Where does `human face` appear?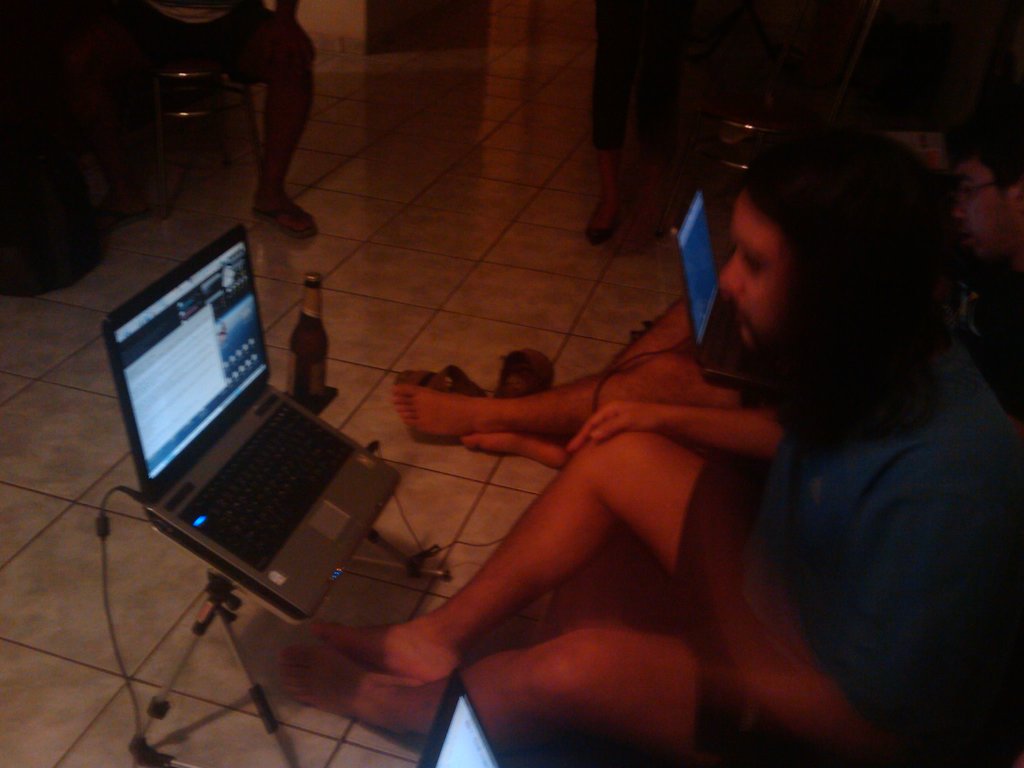
Appears at box(718, 193, 781, 342).
